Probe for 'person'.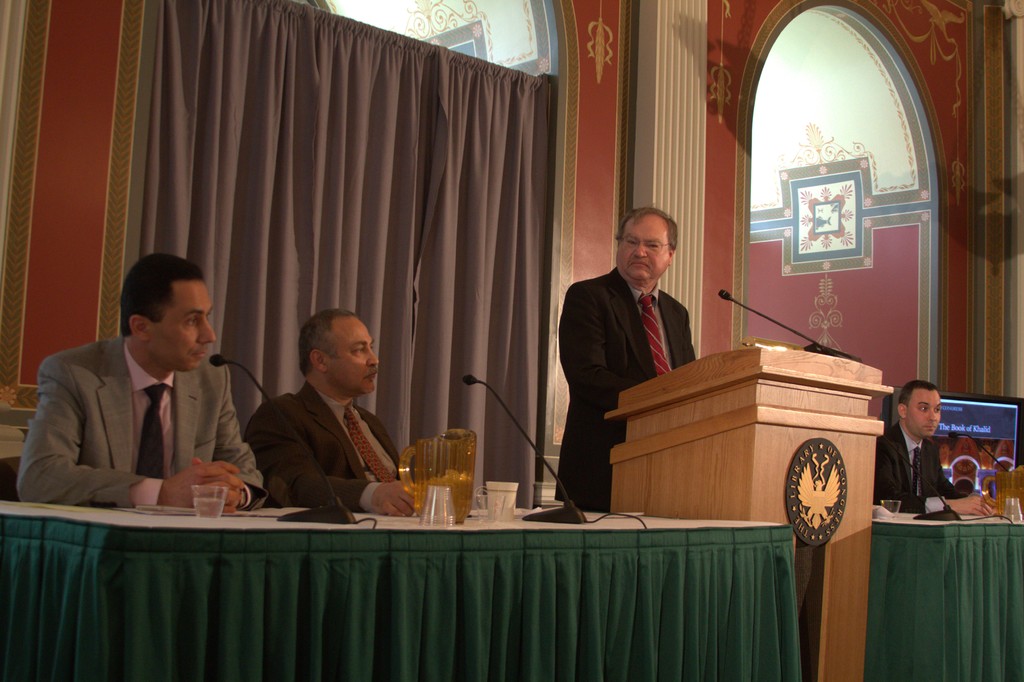
Probe result: region(871, 378, 994, 512).
